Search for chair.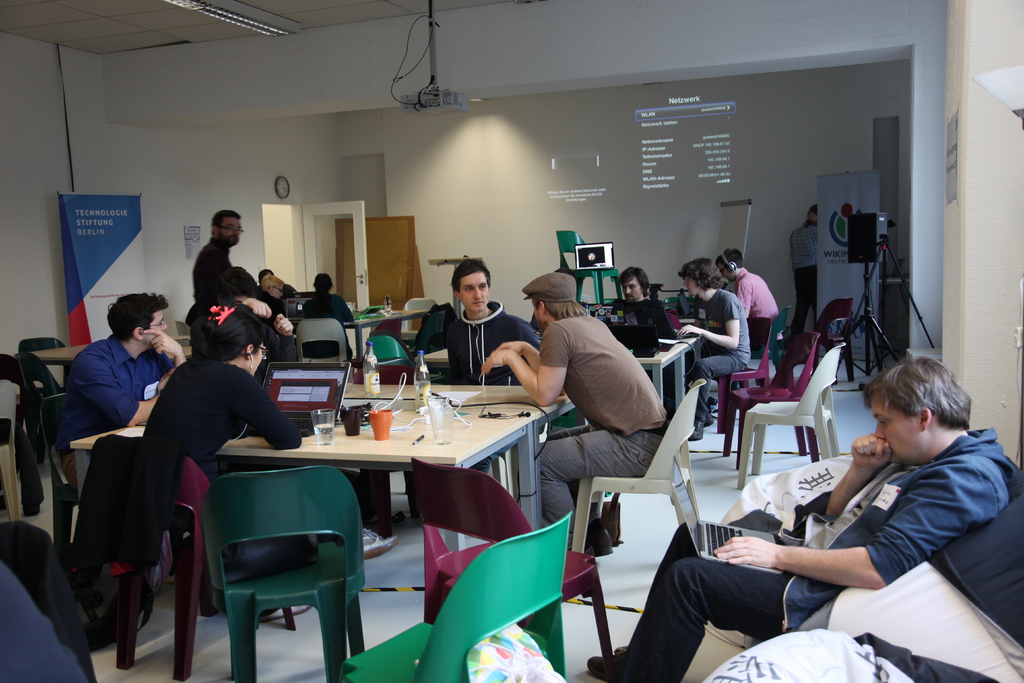
Found at box(555, 228, 621, 307).
